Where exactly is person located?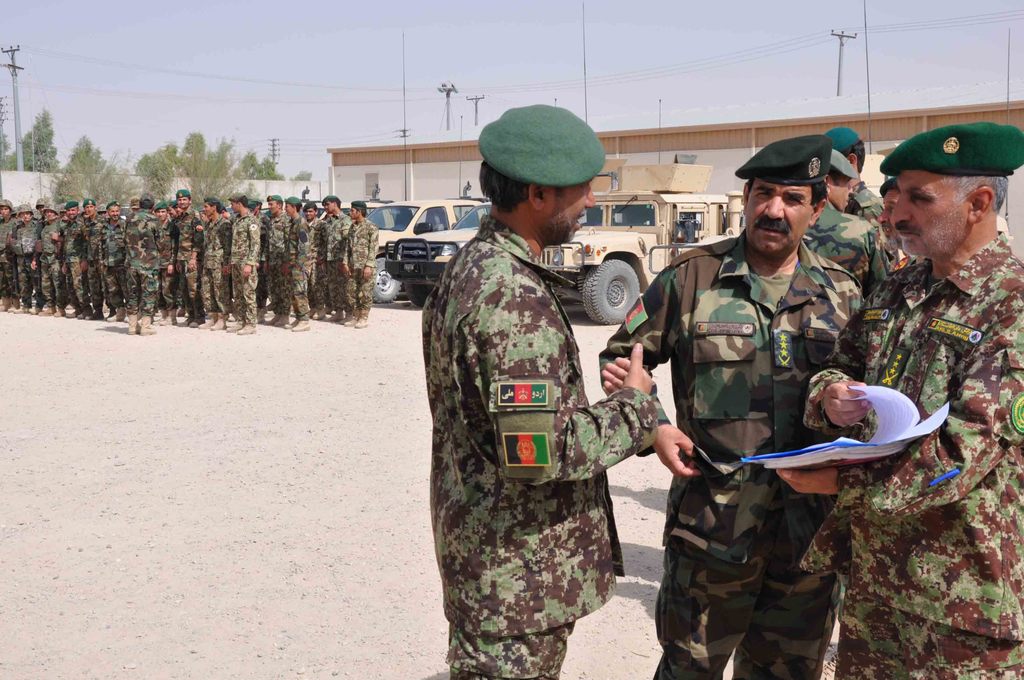
Its bounding box is 339, 197, 382, 331.
